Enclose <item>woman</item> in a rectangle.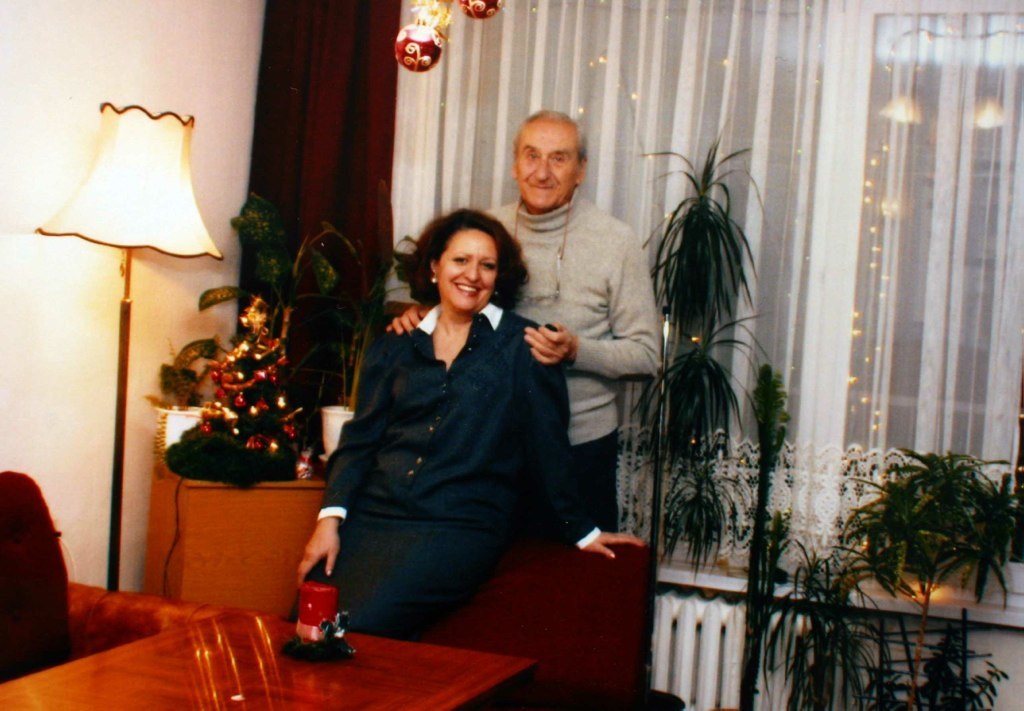
[352, 185, 600, 598].
